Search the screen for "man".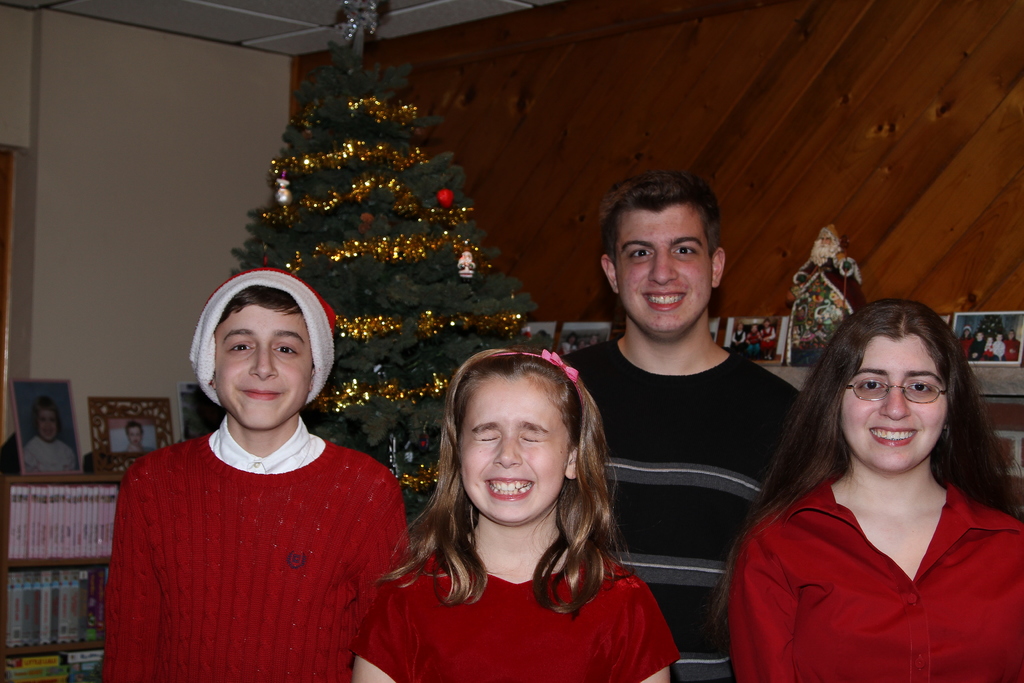
Found at locate(547, 168, 810, 682).
